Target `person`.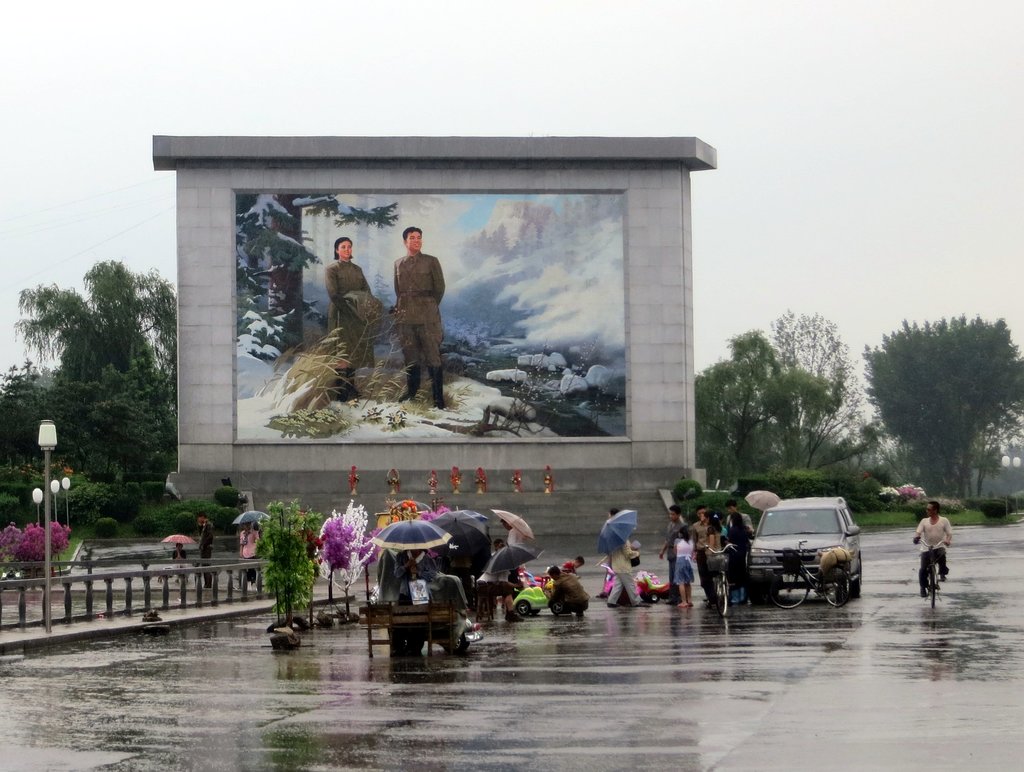
Target region: box=[173, 542, 186, 580].
